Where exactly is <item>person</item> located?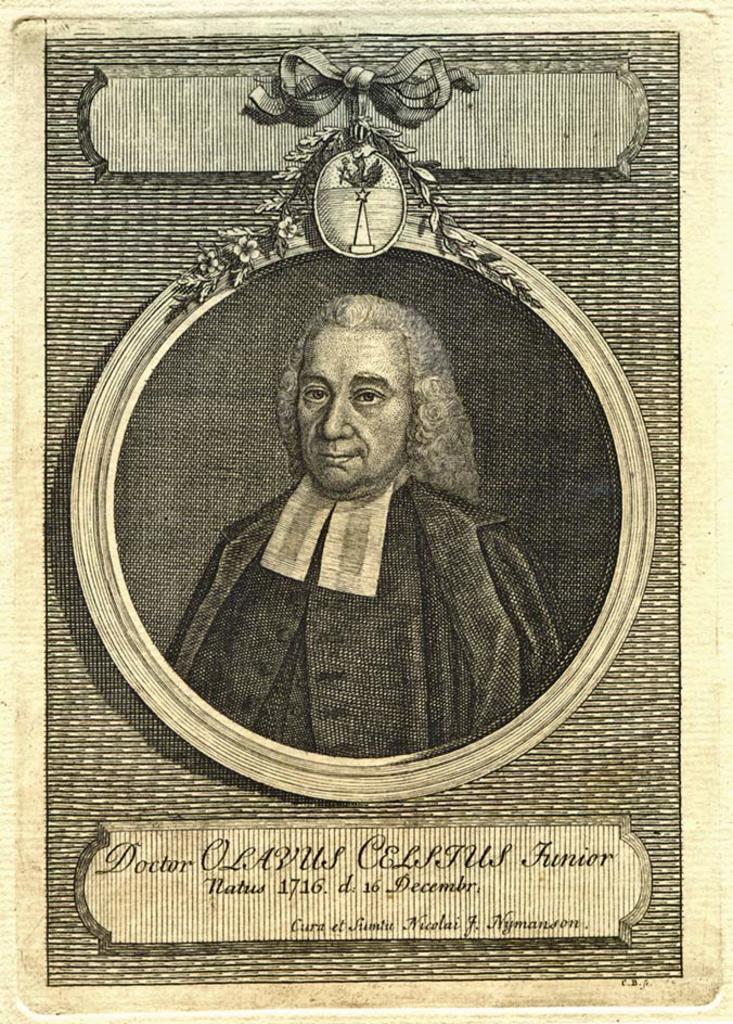
Its bounding box is {"x1": 159, "y1": 258, "x2": 583, "y2": 808}.
